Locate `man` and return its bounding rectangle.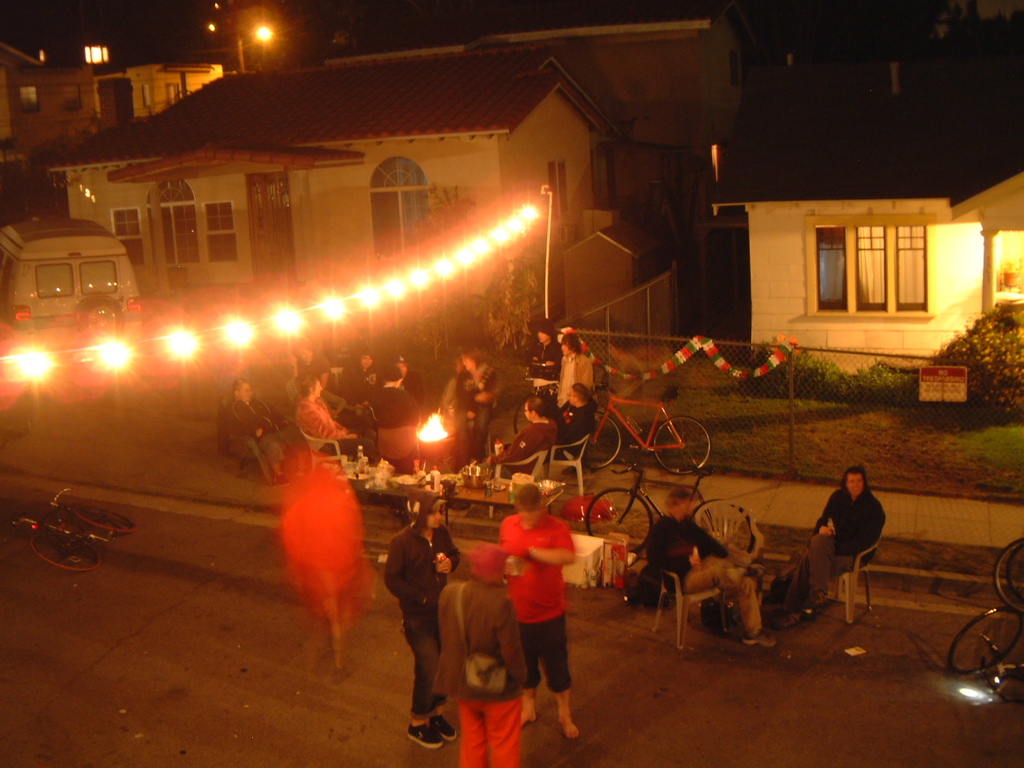
crop(434, 539, 529, 767).
